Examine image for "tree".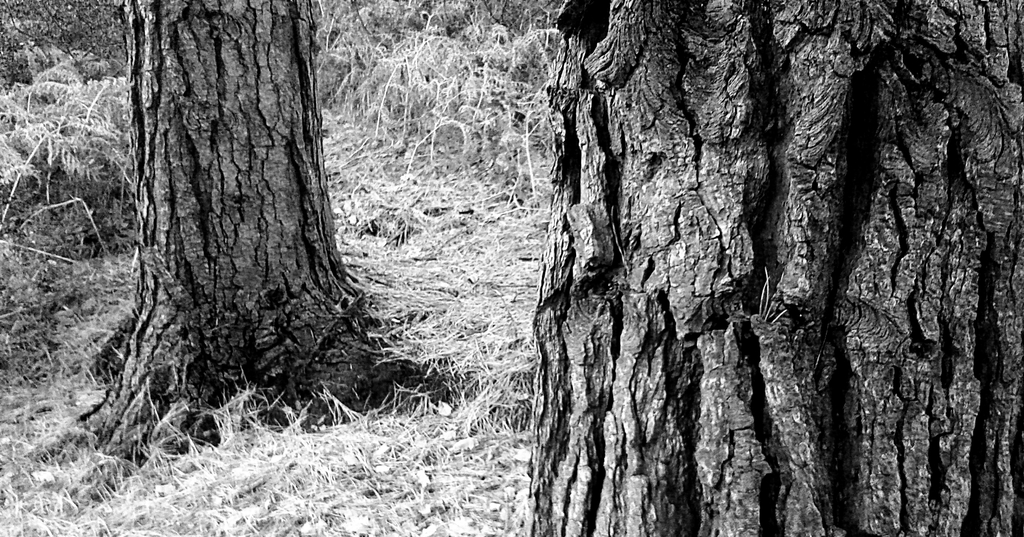
Examination result: 65, 18, 400, 427.
